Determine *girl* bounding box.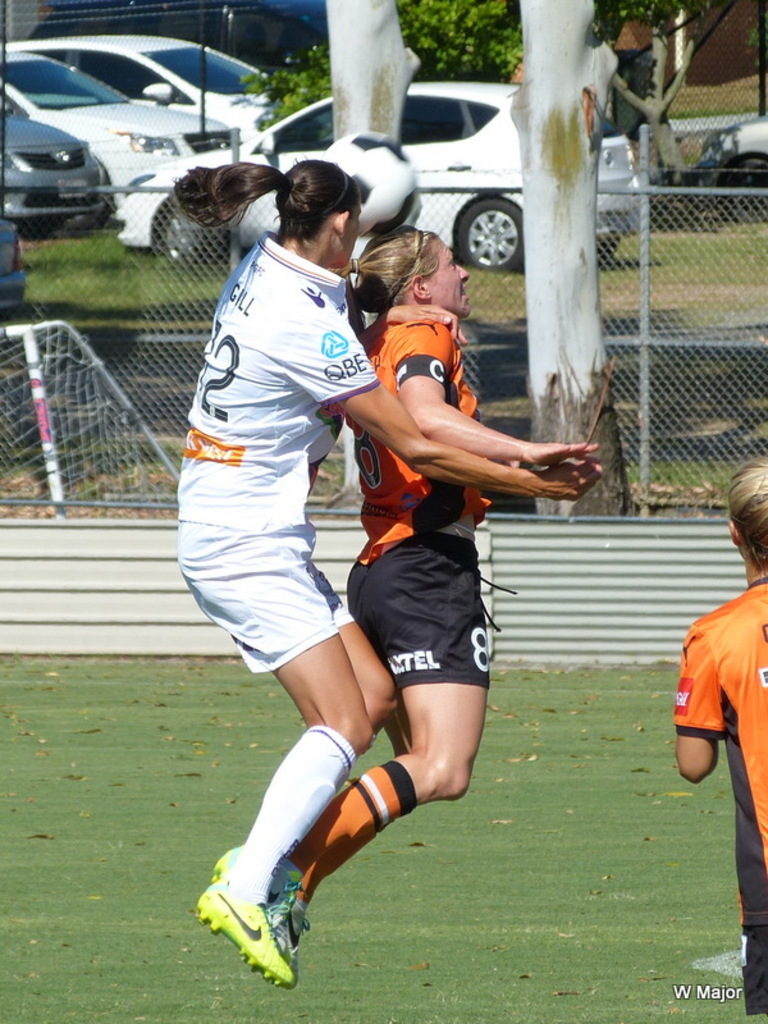
Determined: locate(292, 229, 611, 957).
